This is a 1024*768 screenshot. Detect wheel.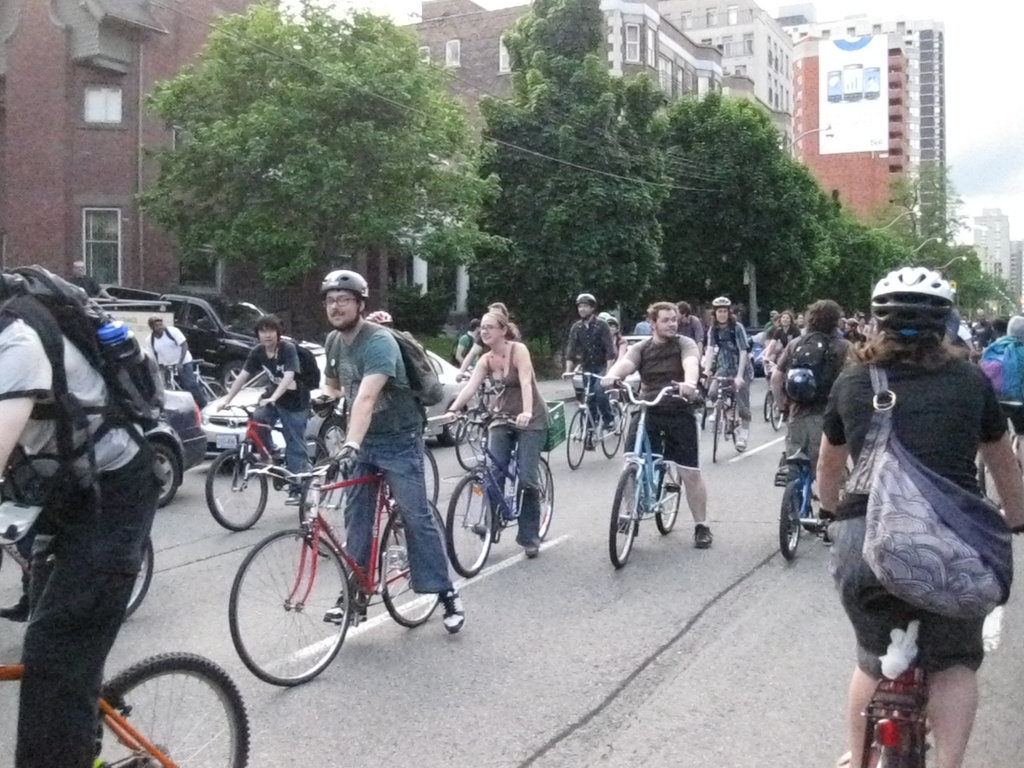
crop(319, 419, 346, 458).
